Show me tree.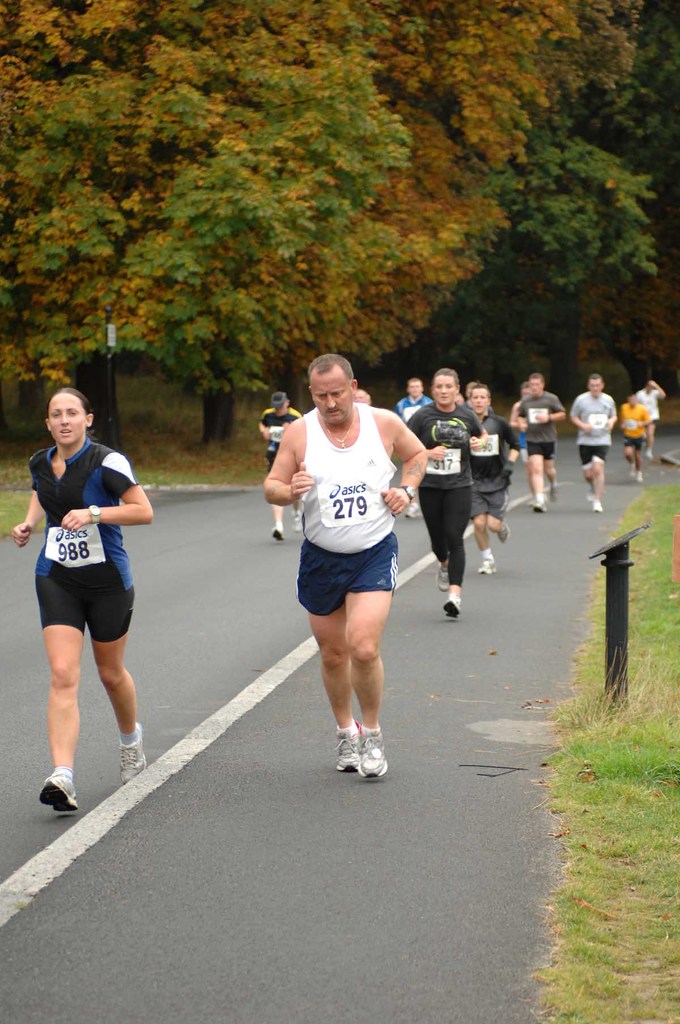
tree is here: l=473, t=117, r=662, b=348.
